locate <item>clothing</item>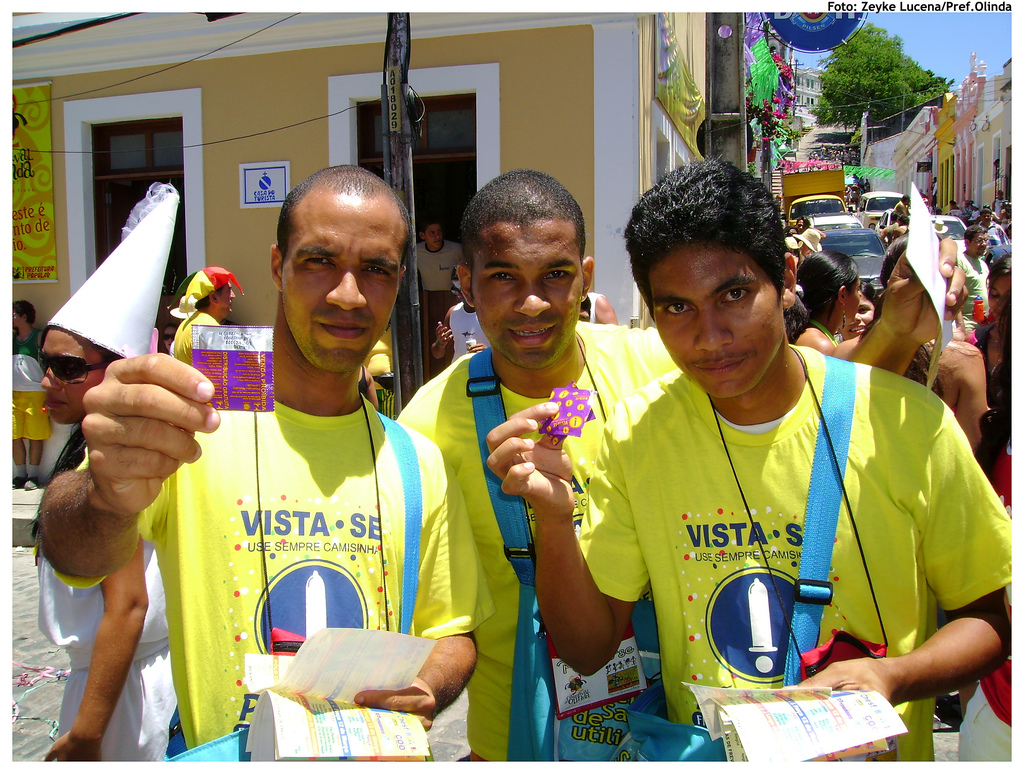
bbox=[173, 307, 225, 362]
